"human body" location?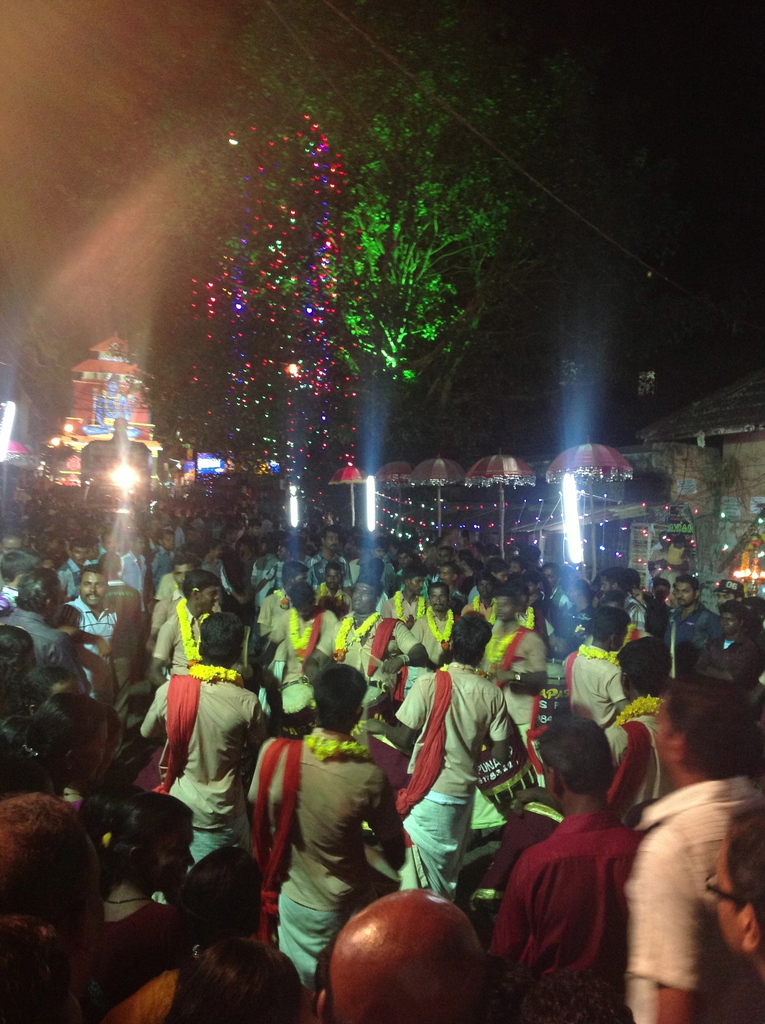
(545,607,632,756)
